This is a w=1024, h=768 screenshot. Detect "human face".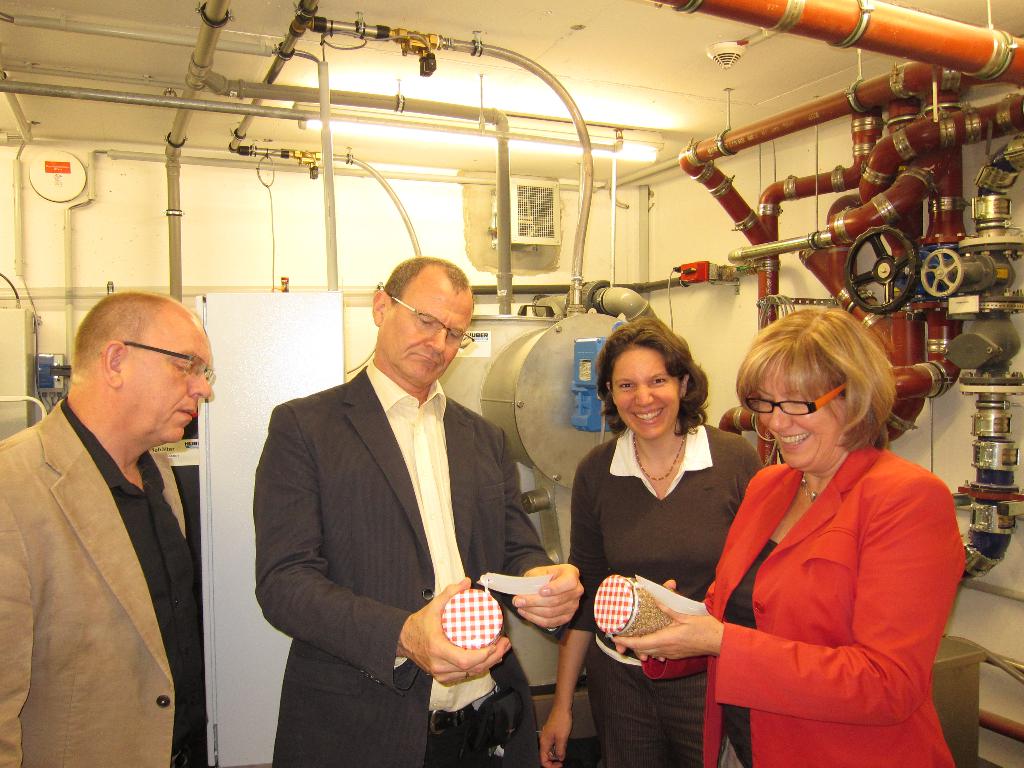
382, 269, 476, 390.
